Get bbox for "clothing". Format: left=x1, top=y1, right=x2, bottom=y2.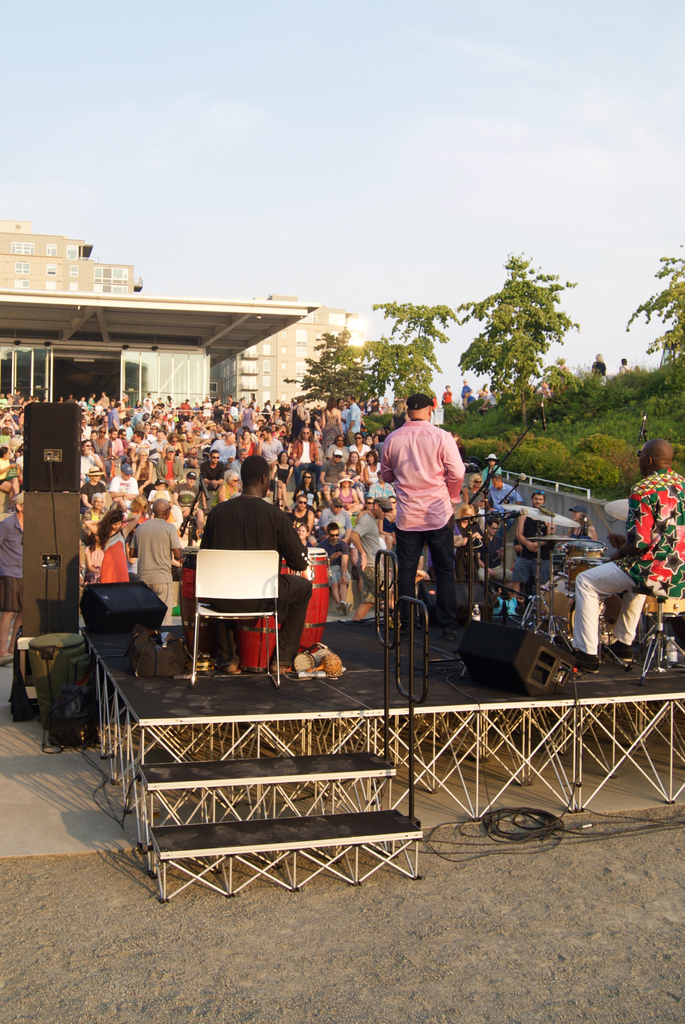
left=367, top=481, right=399, bottom=497.
